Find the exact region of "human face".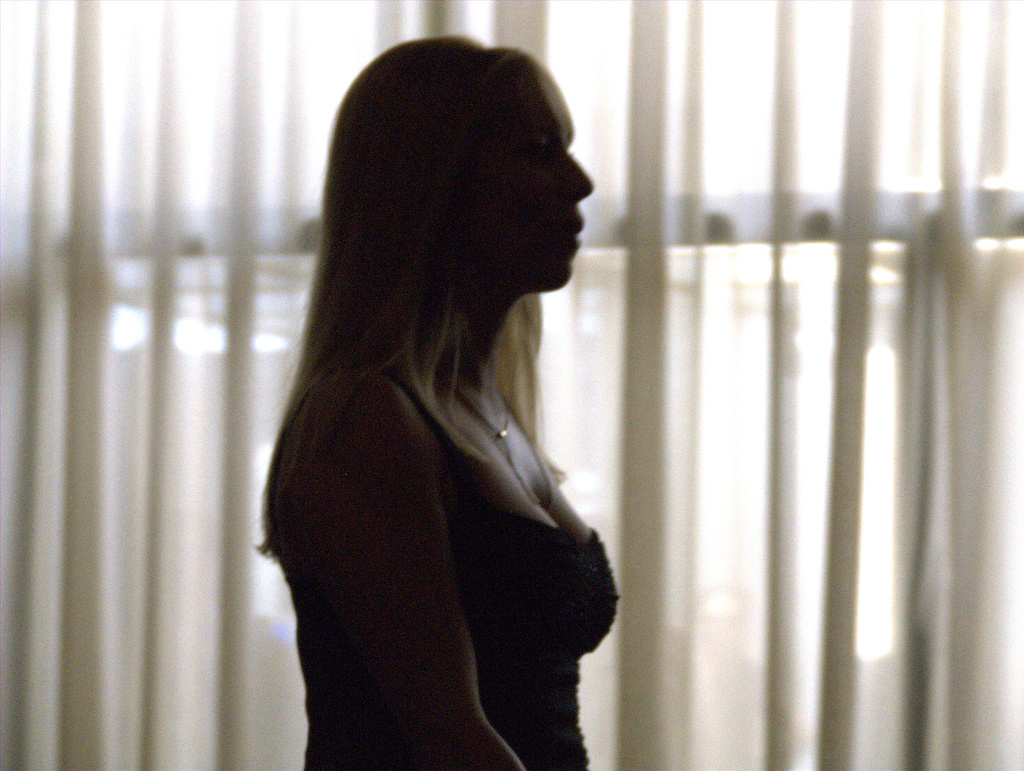
Exact region: select_region(397, 58, 592, 318).
